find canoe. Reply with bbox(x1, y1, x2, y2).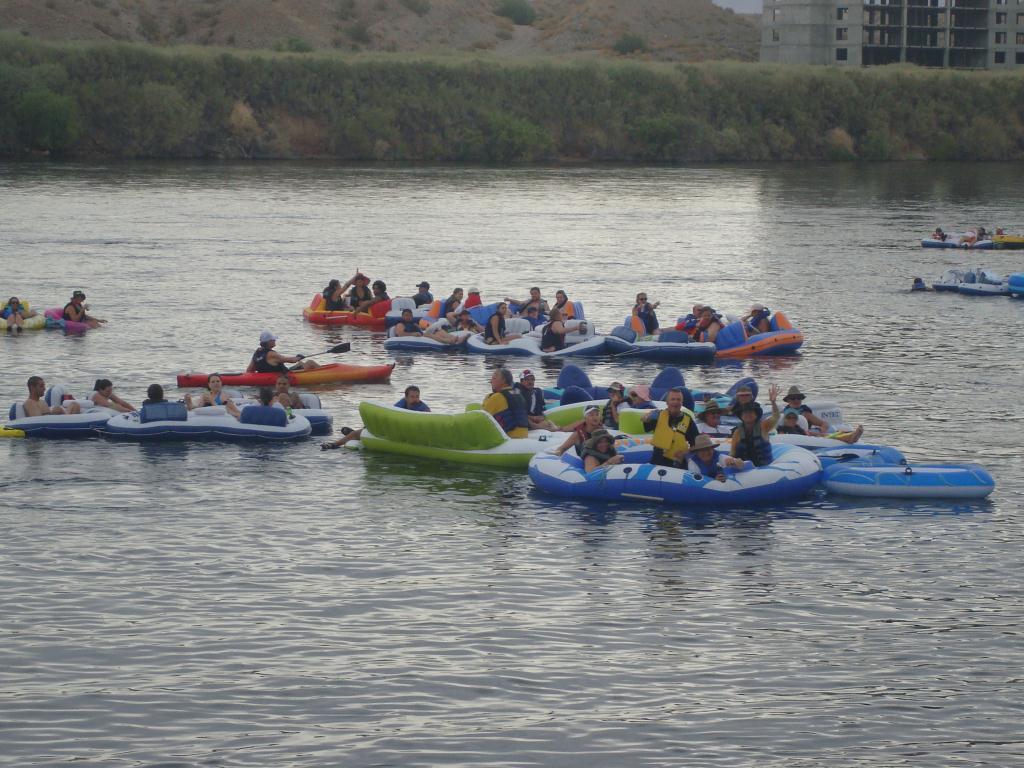
bbox(824, 447, 996, 497).
